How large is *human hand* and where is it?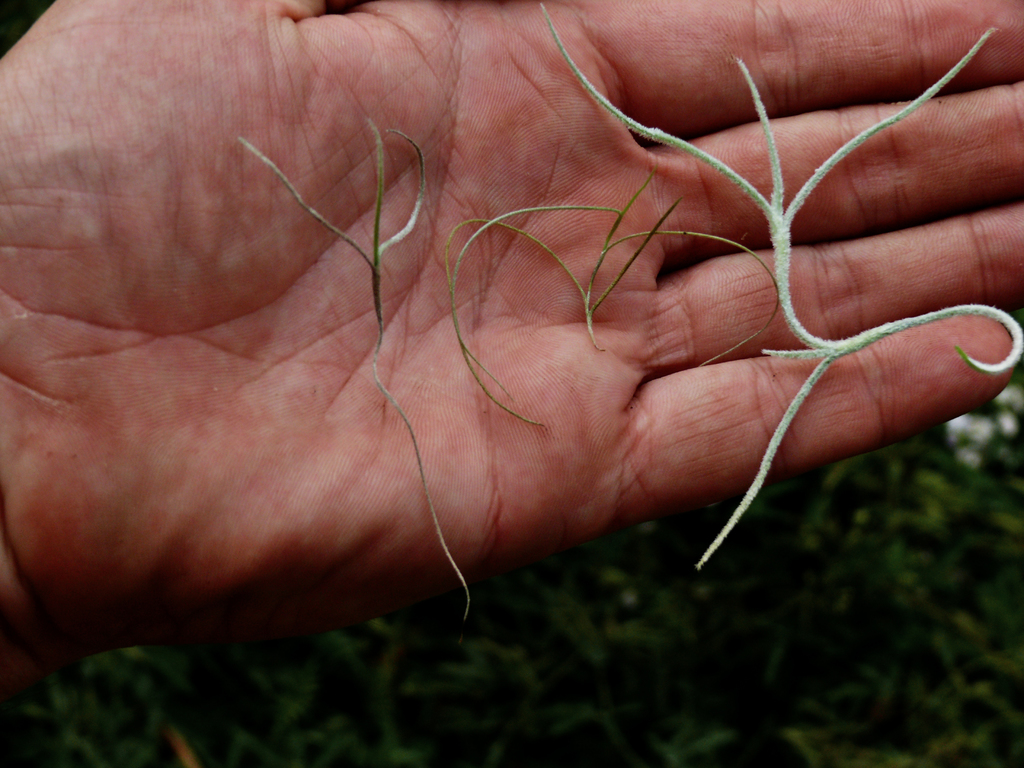
Bounding box: <region>6, 0, 972, 705</region>.
